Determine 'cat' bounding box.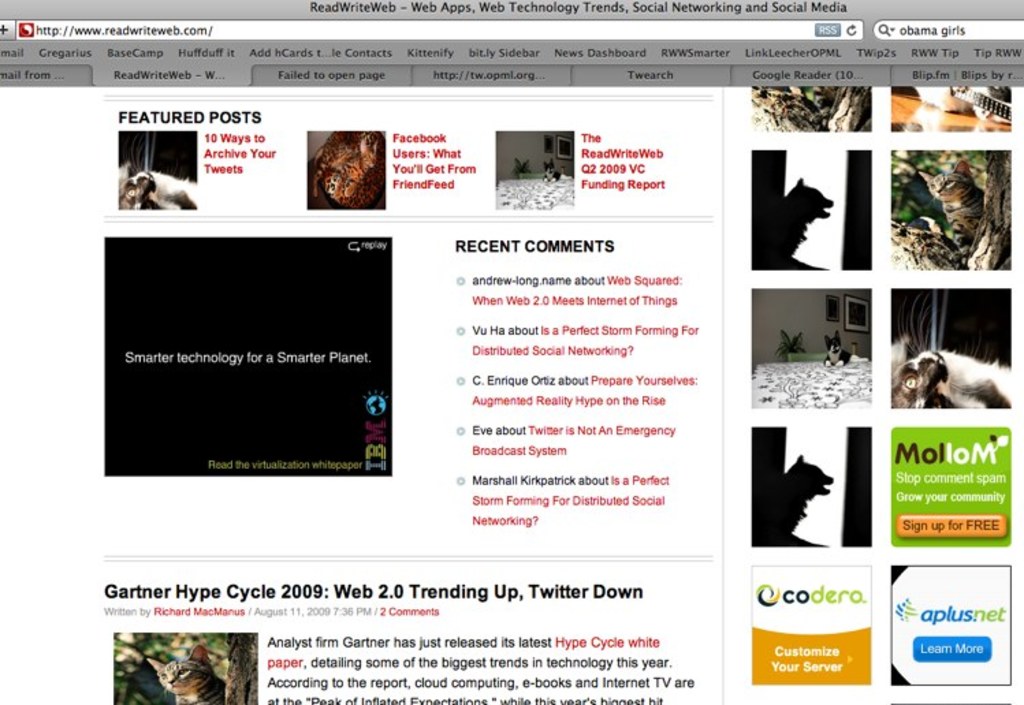
Determined: Rect(118, 142, 197, 210).
